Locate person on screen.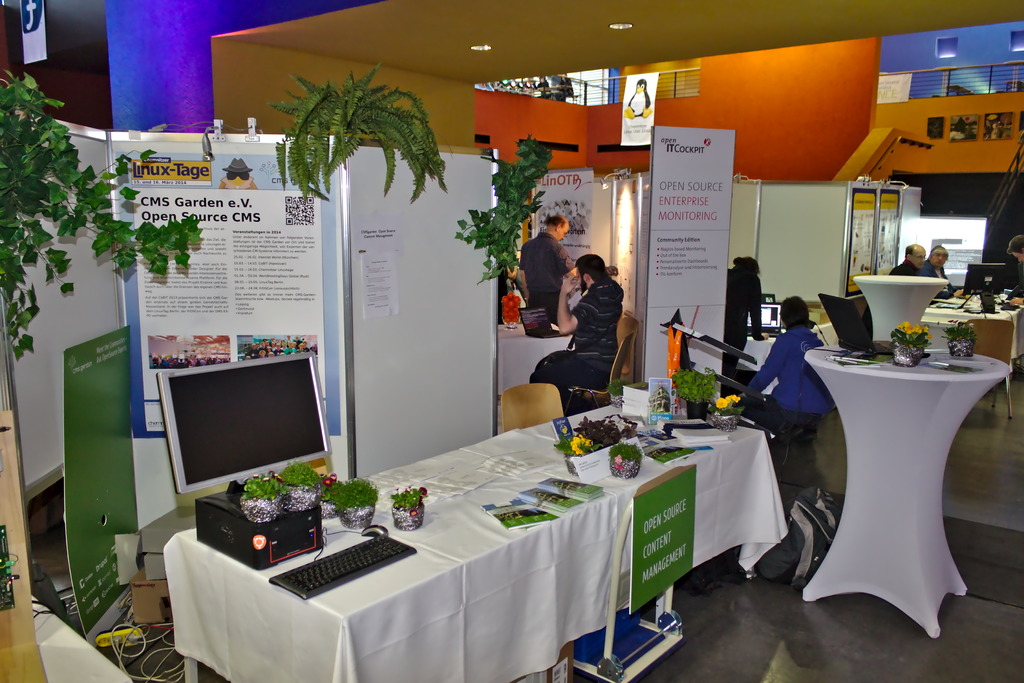
On screen at rect(529, 249, 621, 406).
